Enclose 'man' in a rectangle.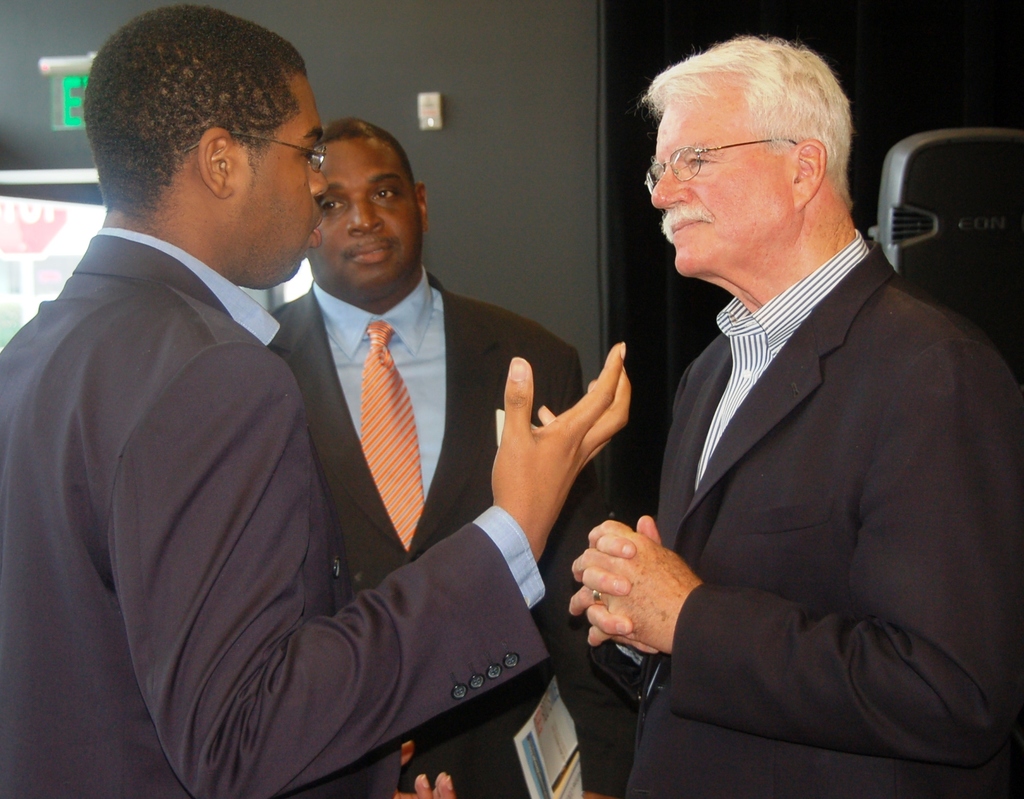
<box>262,119,614,798</box>.
